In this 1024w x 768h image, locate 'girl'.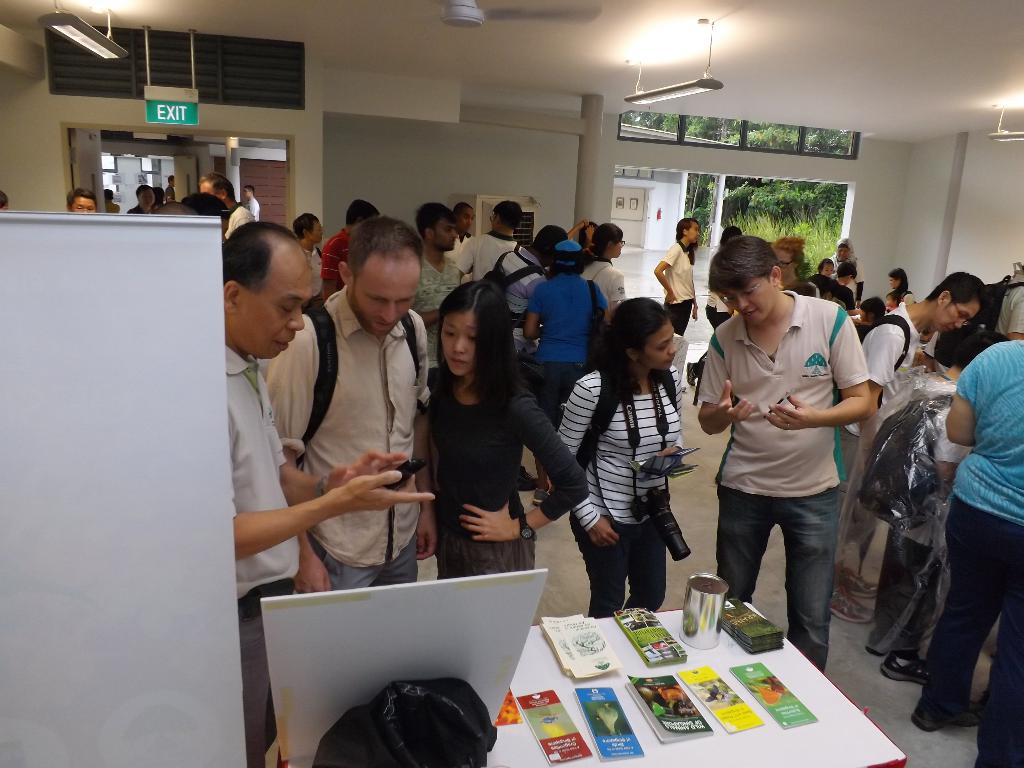
Bounding box: [893, 270, 913, 300].
